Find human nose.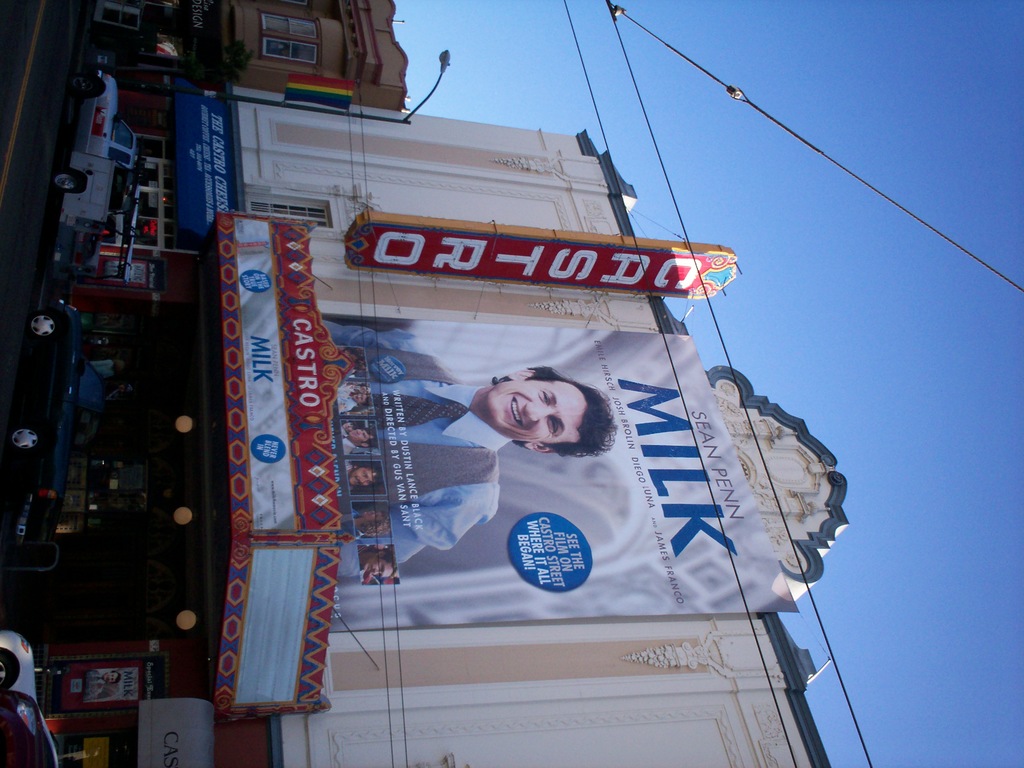
box=[355, 428, 360, 435].
